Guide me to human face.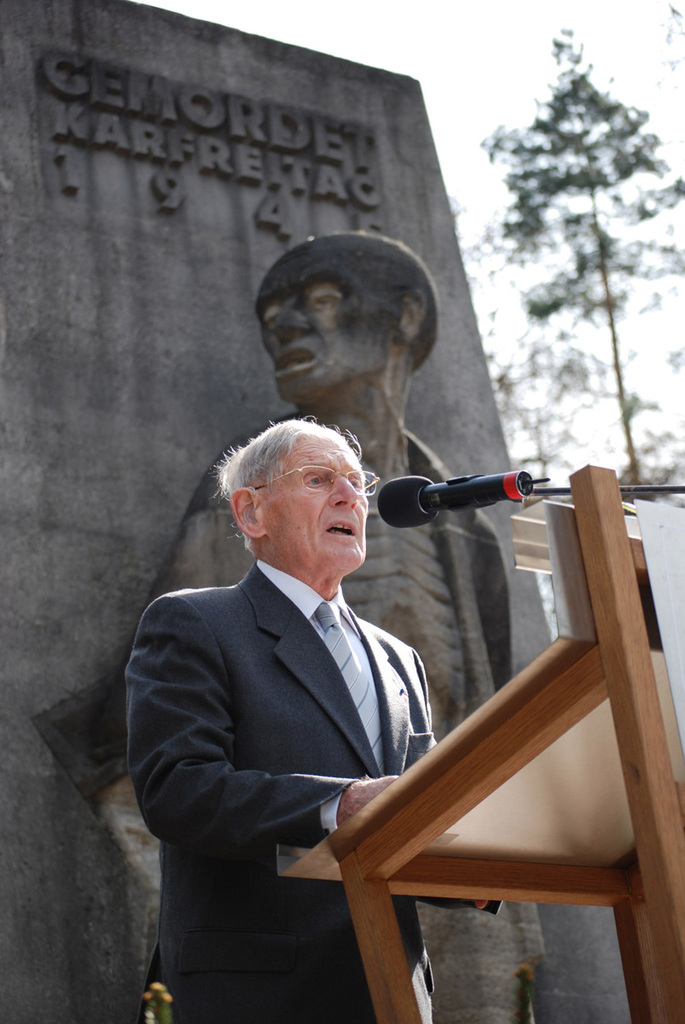
Guidance: {"x1": 259, "y1": 416, "x2": 363, "y2": 565}.
